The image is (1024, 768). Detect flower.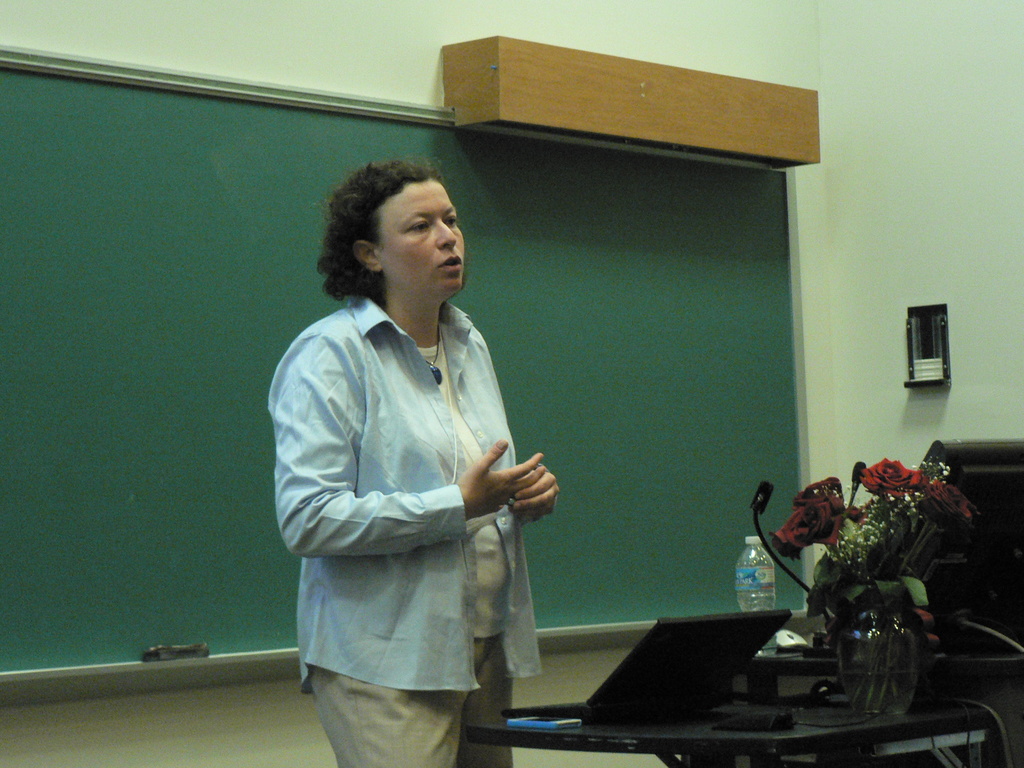
Detection: box(769, 495, 857, 563).
